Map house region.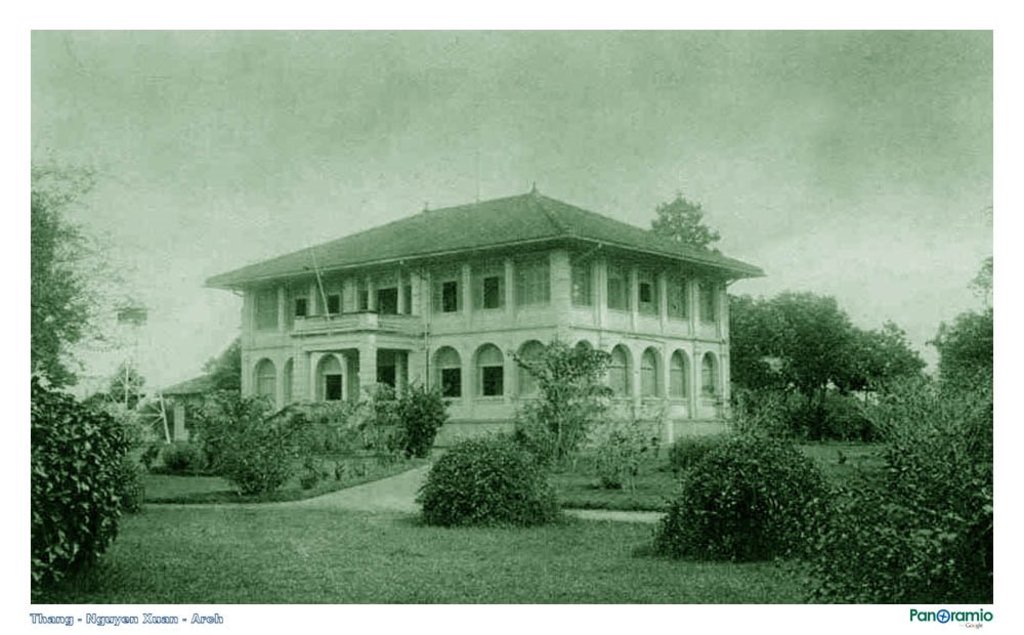
Mapped to locate(224, 185, 767, 464).
